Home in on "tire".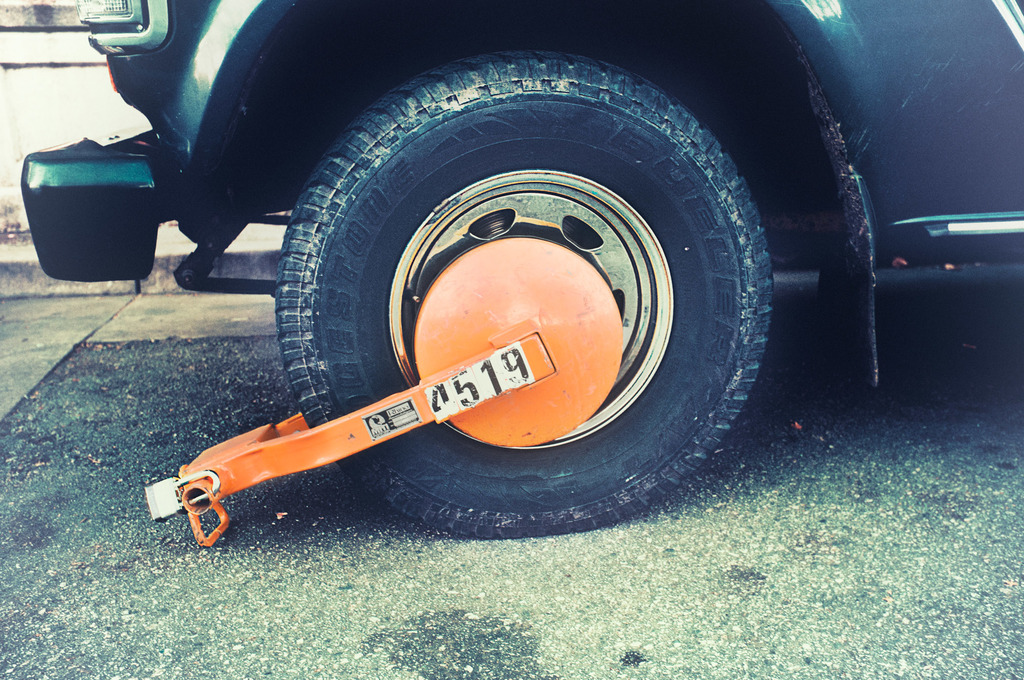
Homed in at bbox=[273, 46, 776, 538].
